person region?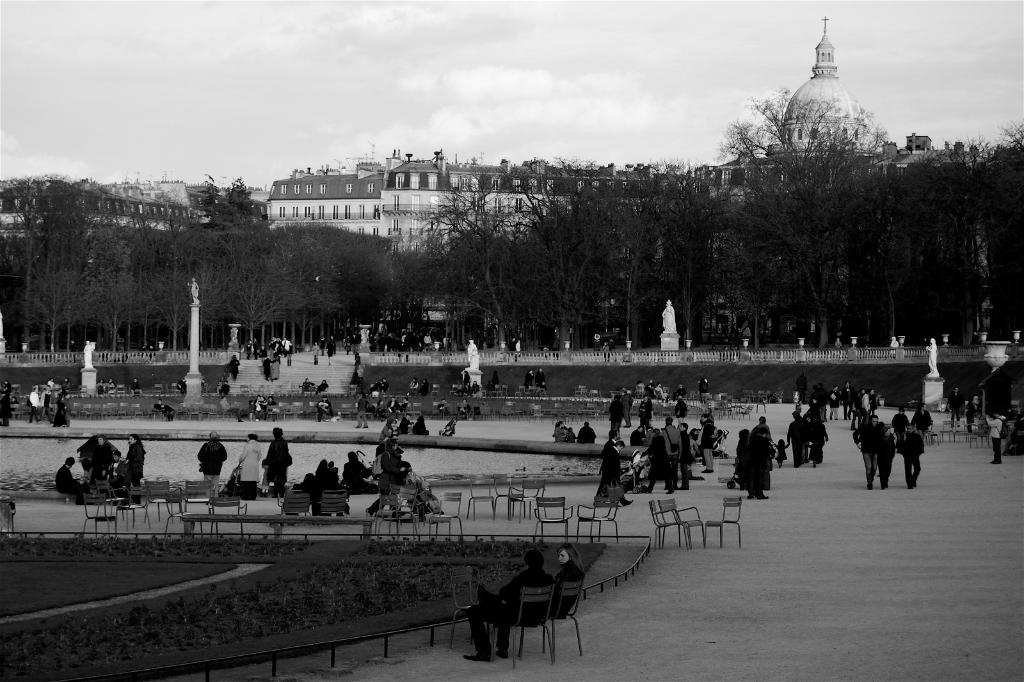
439,420,458,436
